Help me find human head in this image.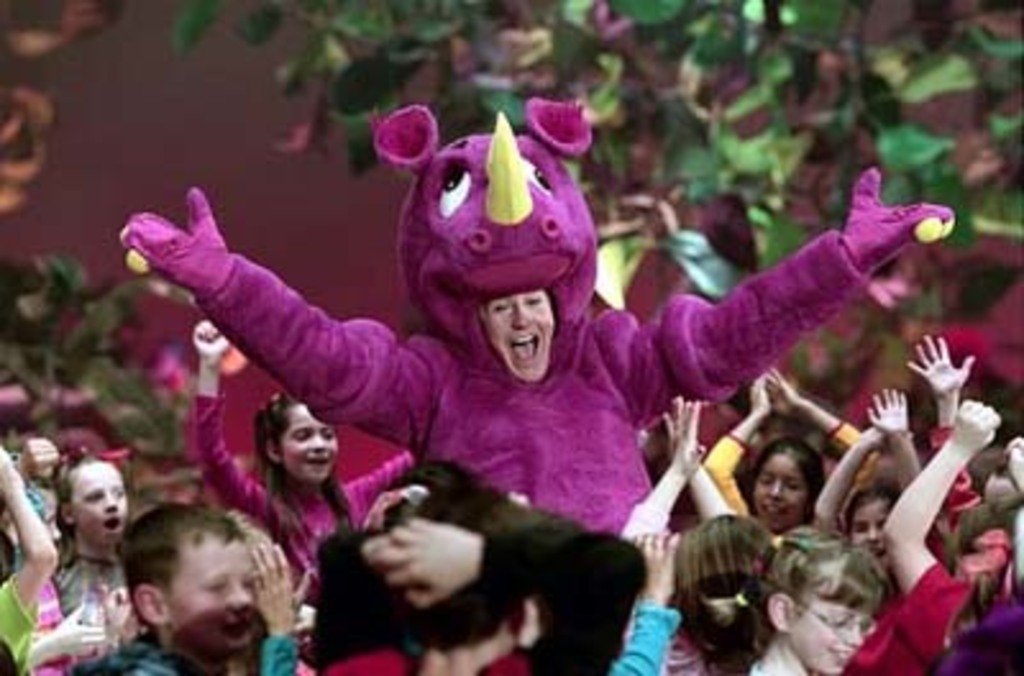
Found it: (253,397,340,476).
